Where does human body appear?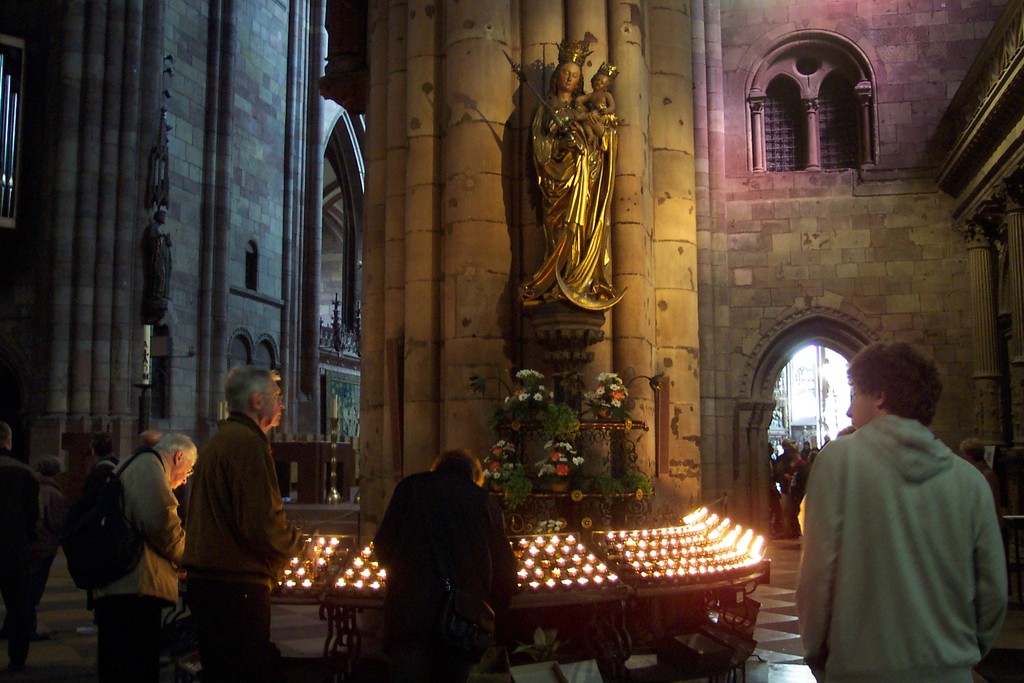
Appears at x1=90, y1=448, x2=193, y2=682.
